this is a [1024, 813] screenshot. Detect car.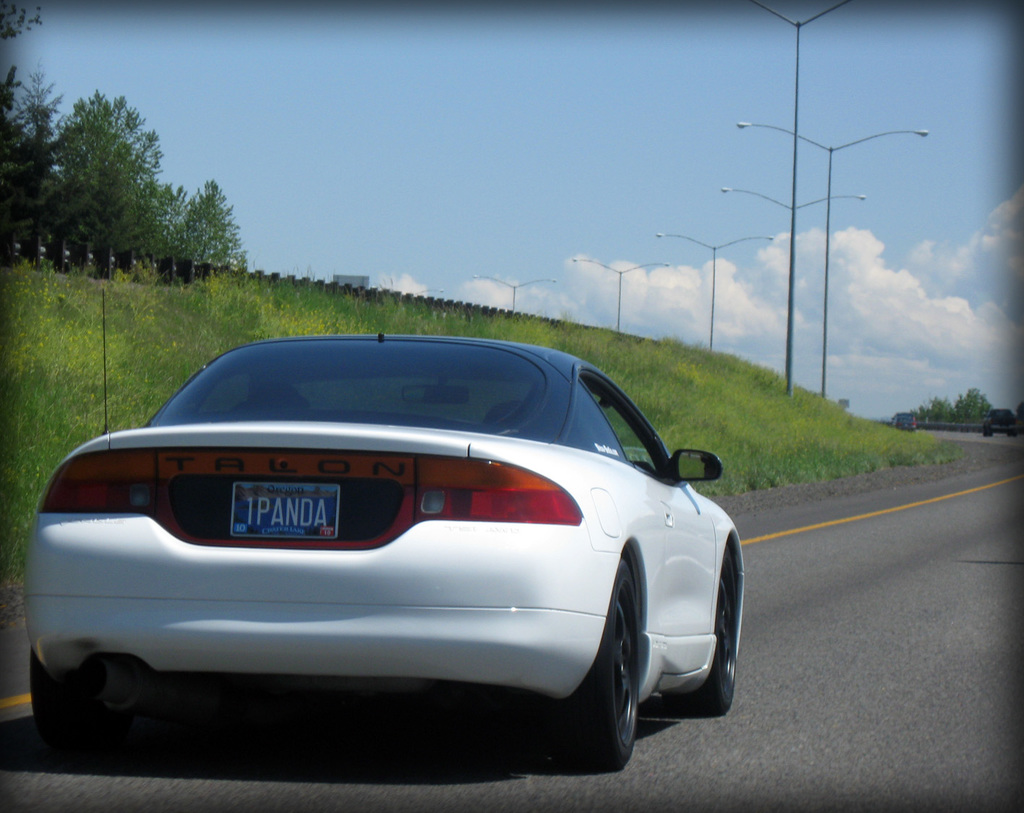
locate(17, 328, 746, 783).
